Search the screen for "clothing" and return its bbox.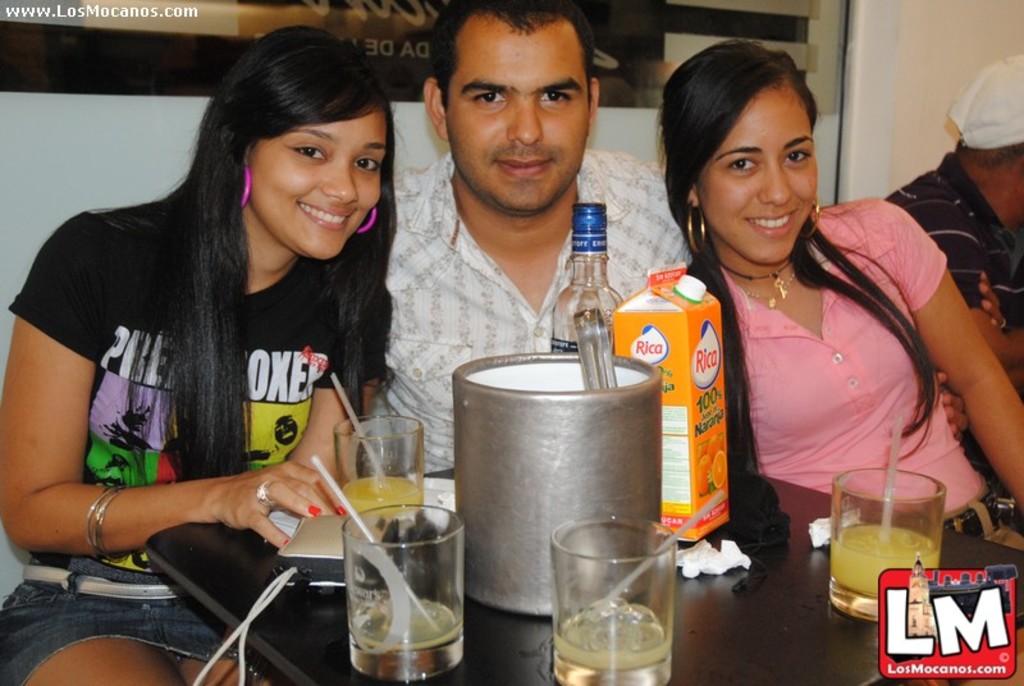
Found: bbox=(0, 197, 385, 681).
